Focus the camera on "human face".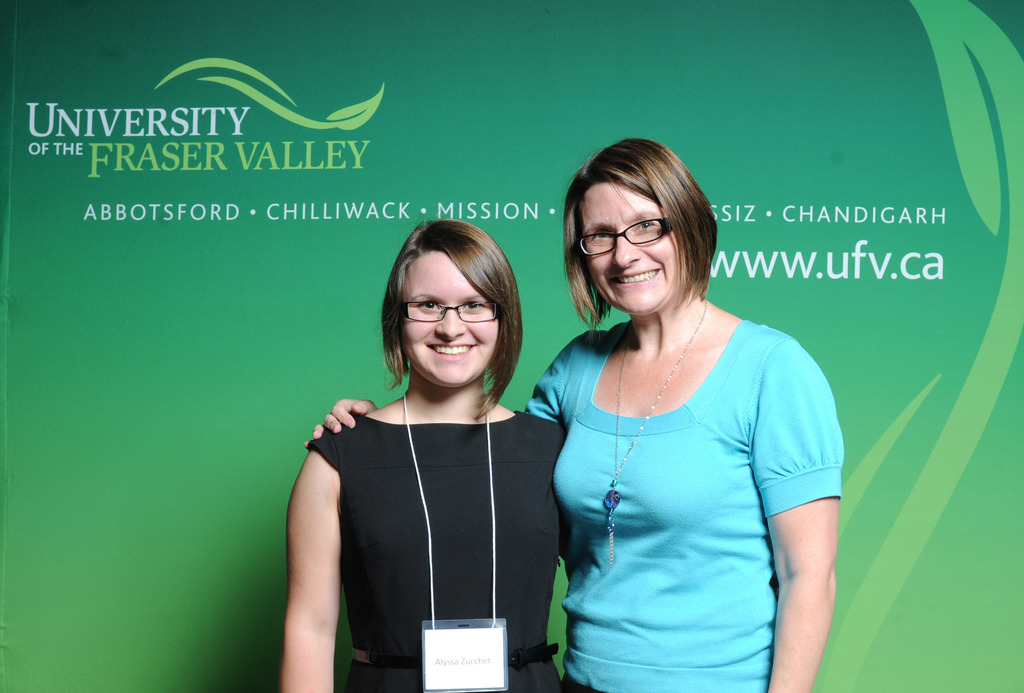
Focus region: crop(397, 250, 497, 386).
